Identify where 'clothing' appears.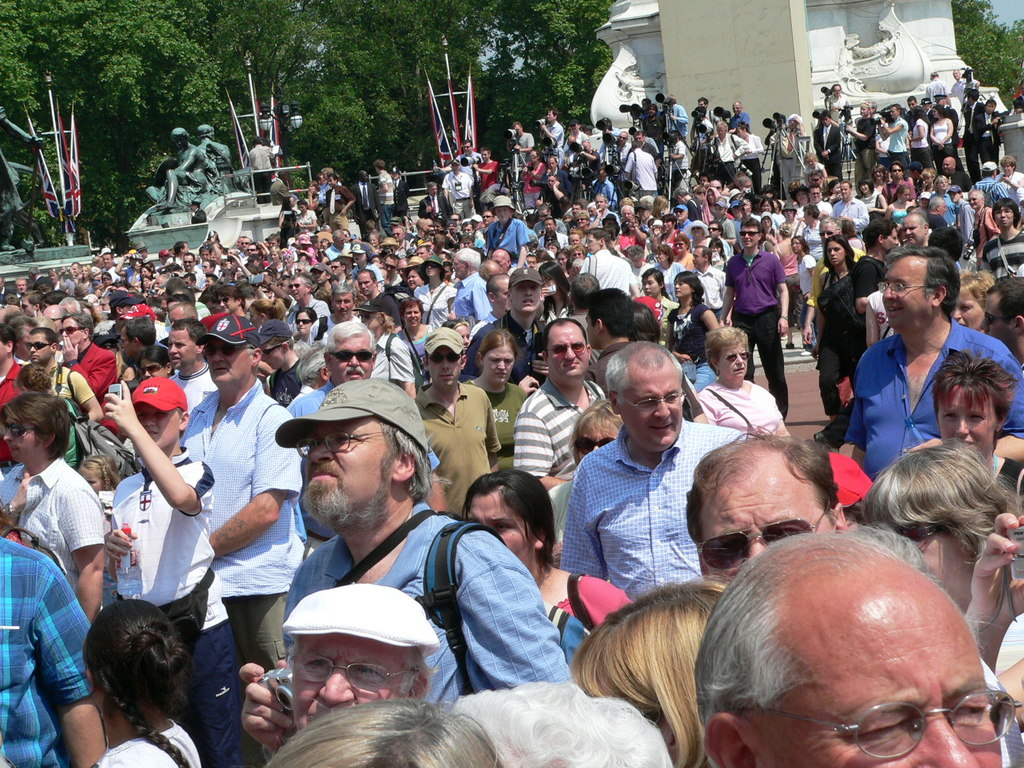
Appears at {"left": 275, "top": 503, "right": 571, "bottom": 700}.
